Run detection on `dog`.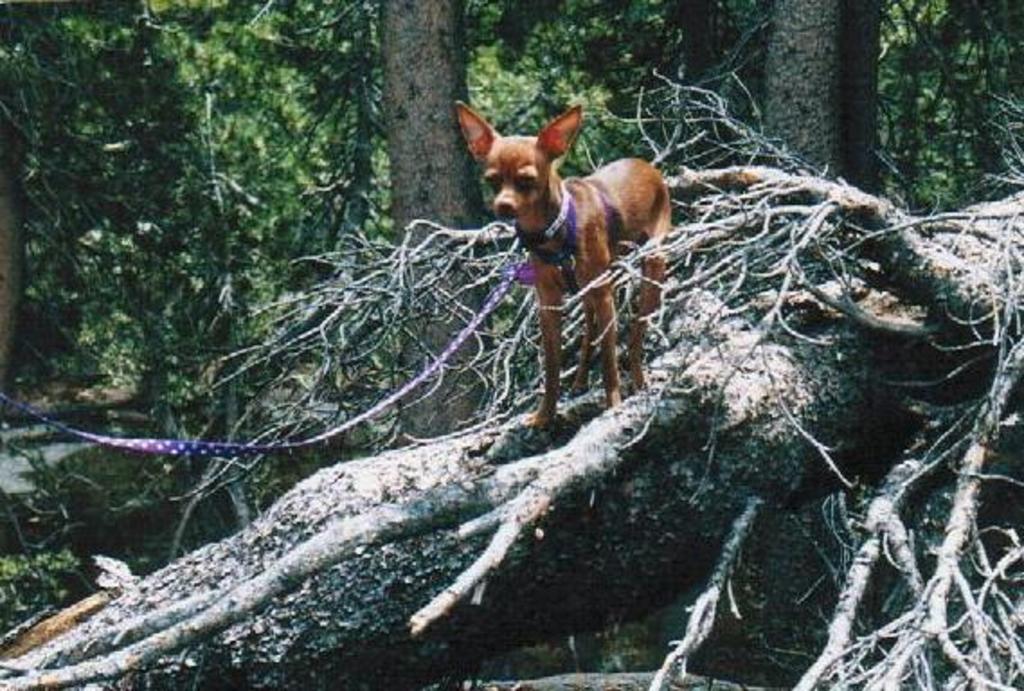
Result: box=[452, 97, 673, 432].
